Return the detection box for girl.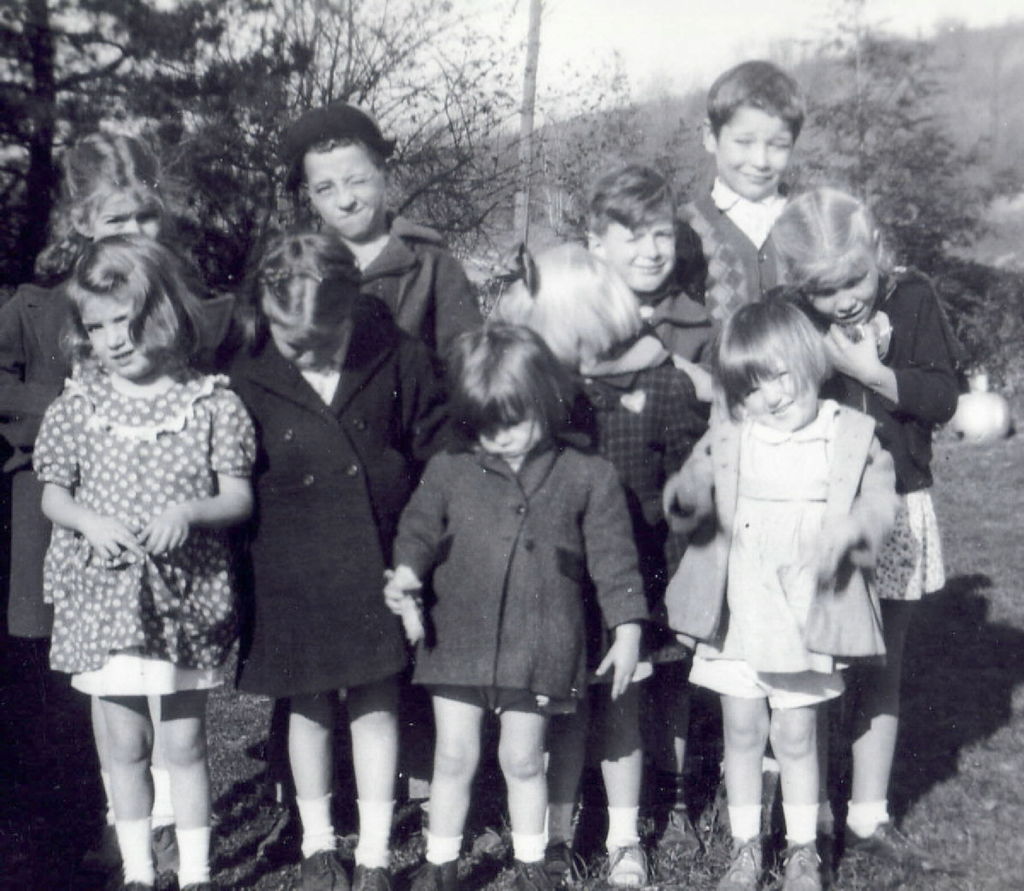
select_region(0, 124, 237, 890).
